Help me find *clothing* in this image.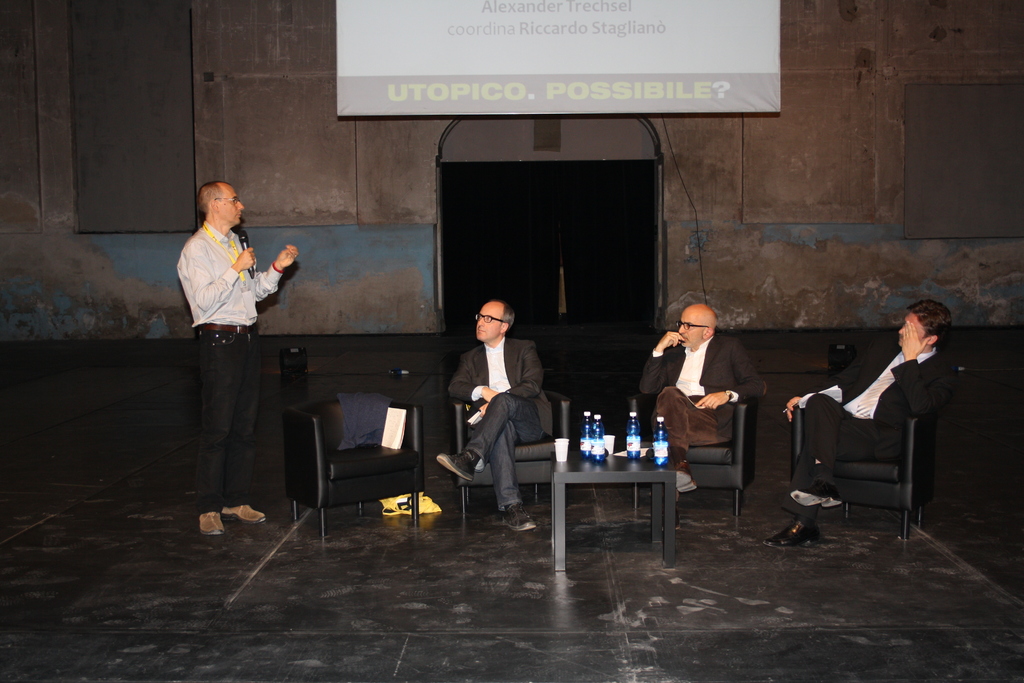
Found it: <box>195,309,271,516</box>.
